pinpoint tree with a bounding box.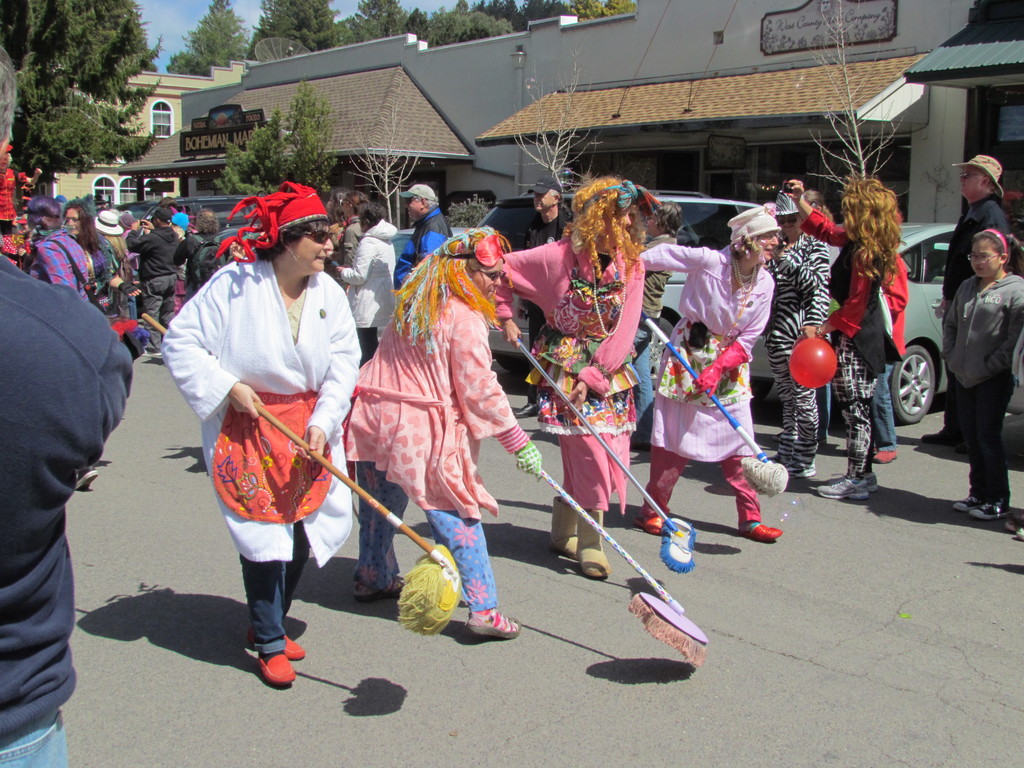
{"x1": 348, "y1": 95, "x2": 430, "y2": 236}.
